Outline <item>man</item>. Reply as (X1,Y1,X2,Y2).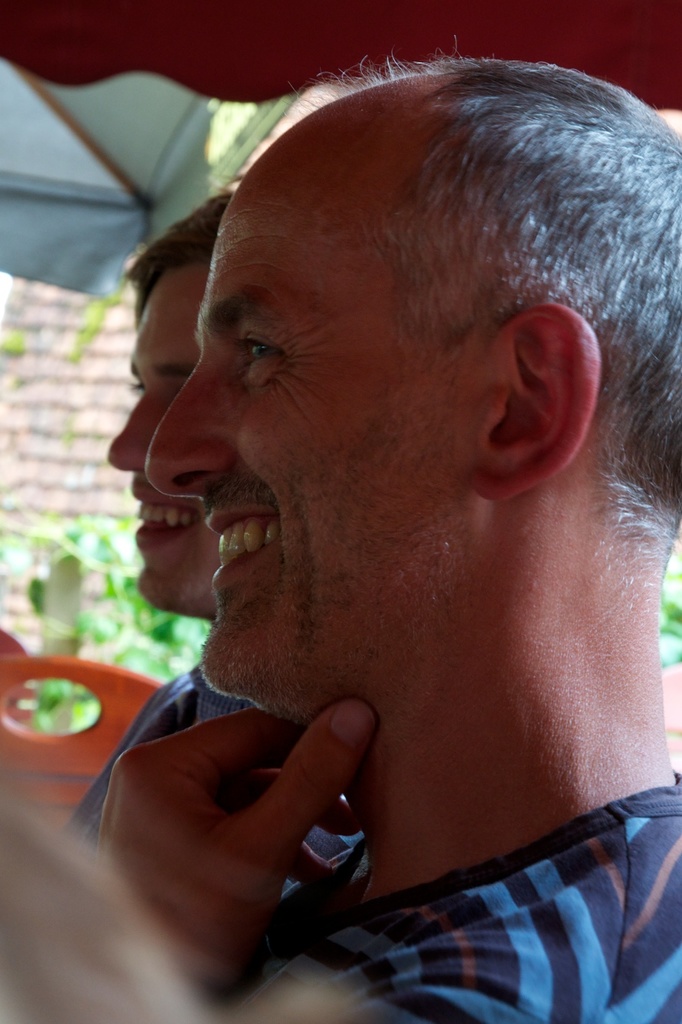
(142,72,681,1023).
